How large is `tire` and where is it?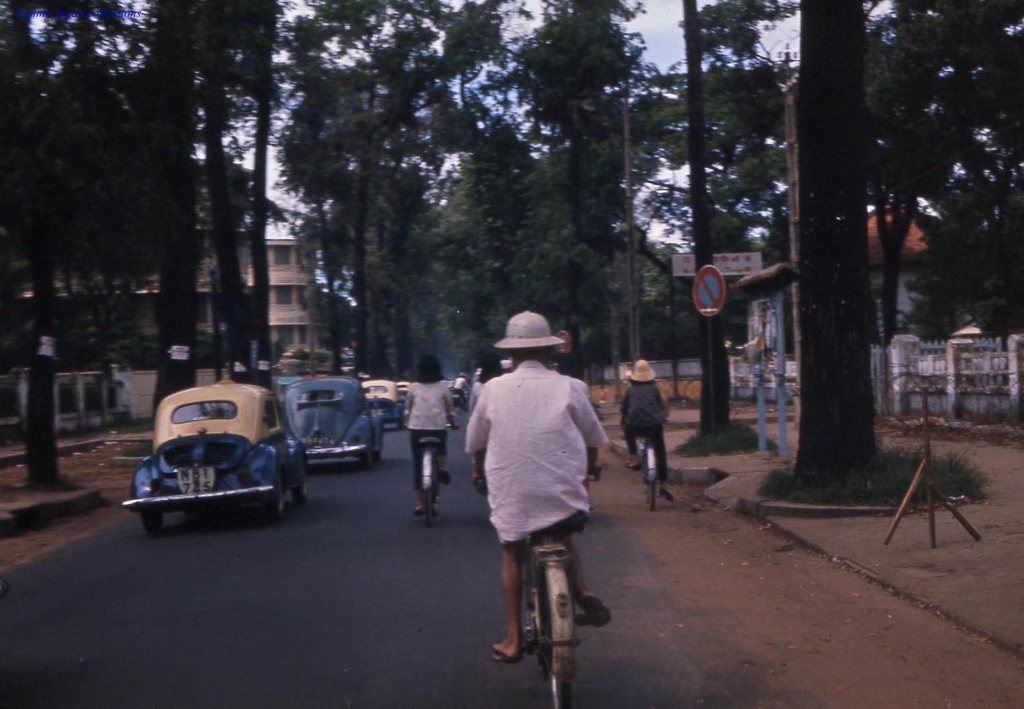
Bounding box: [361,443,372,468].
